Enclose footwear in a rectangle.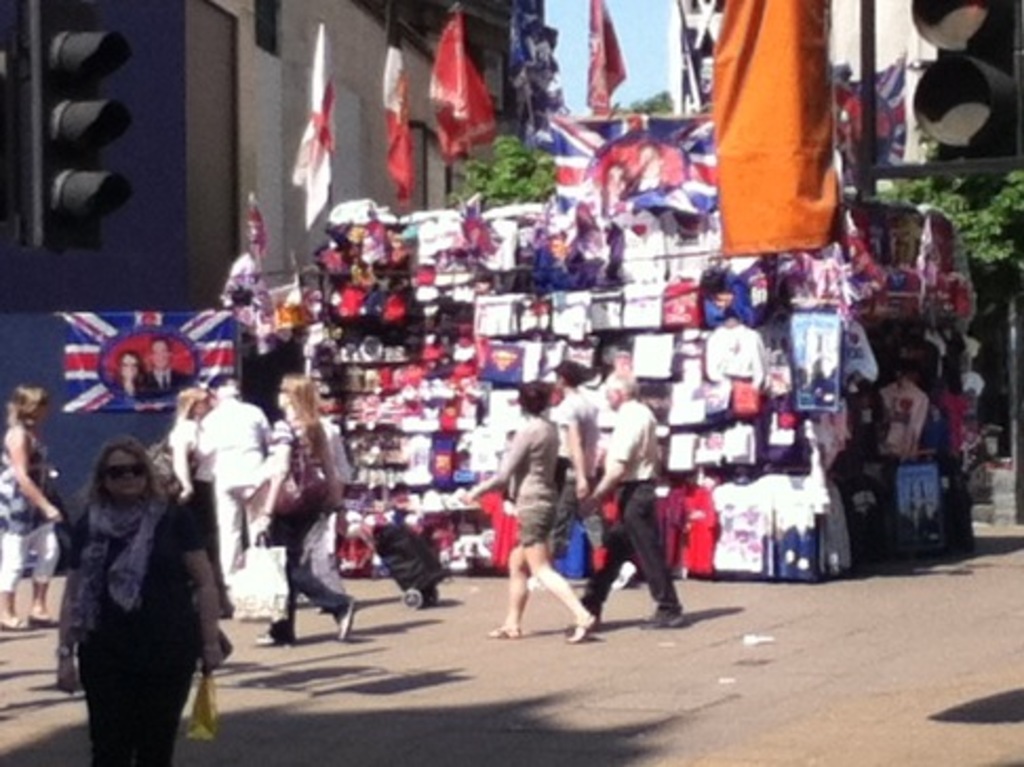
23:615:55:628.
